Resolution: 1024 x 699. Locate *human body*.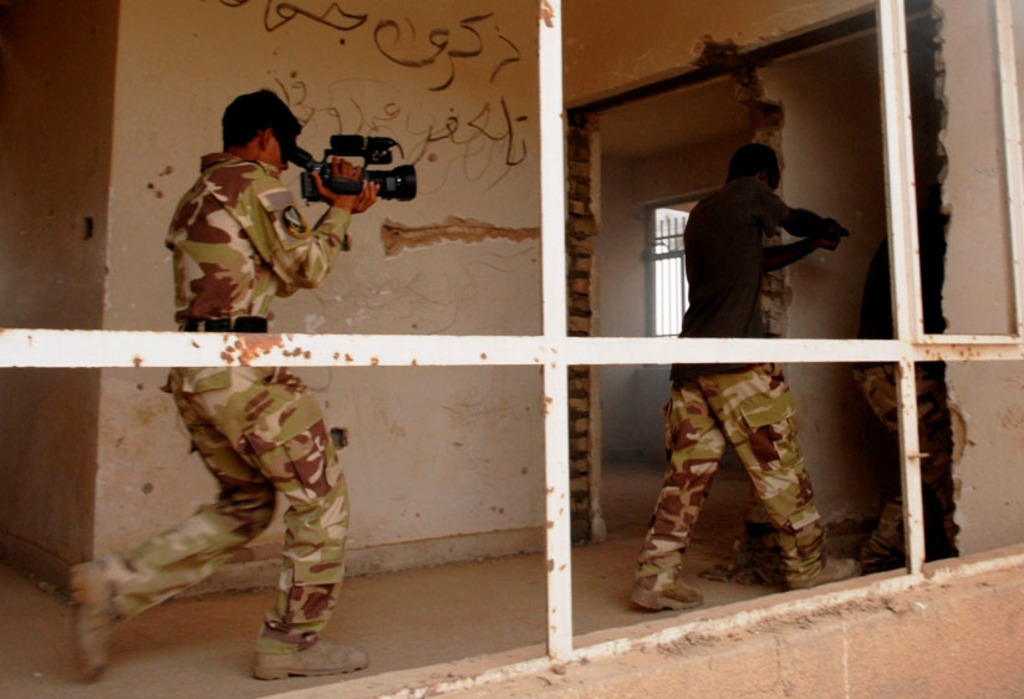
detection(70, 144, 383, 677).
